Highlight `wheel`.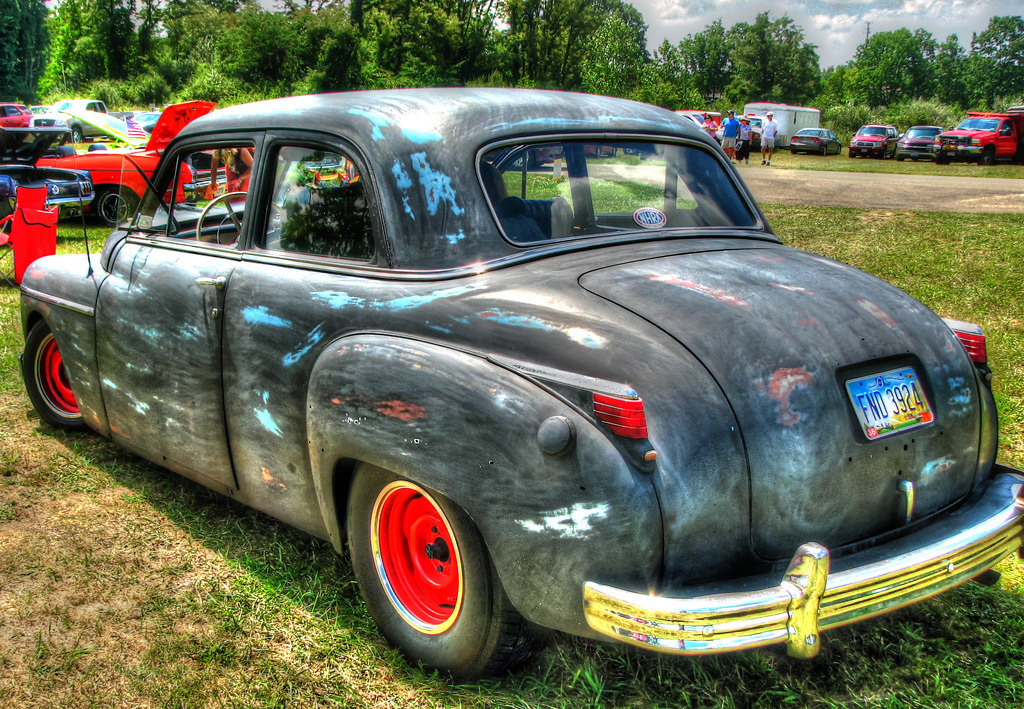
Highlighted region: detection(97, 184, 133, 227).
